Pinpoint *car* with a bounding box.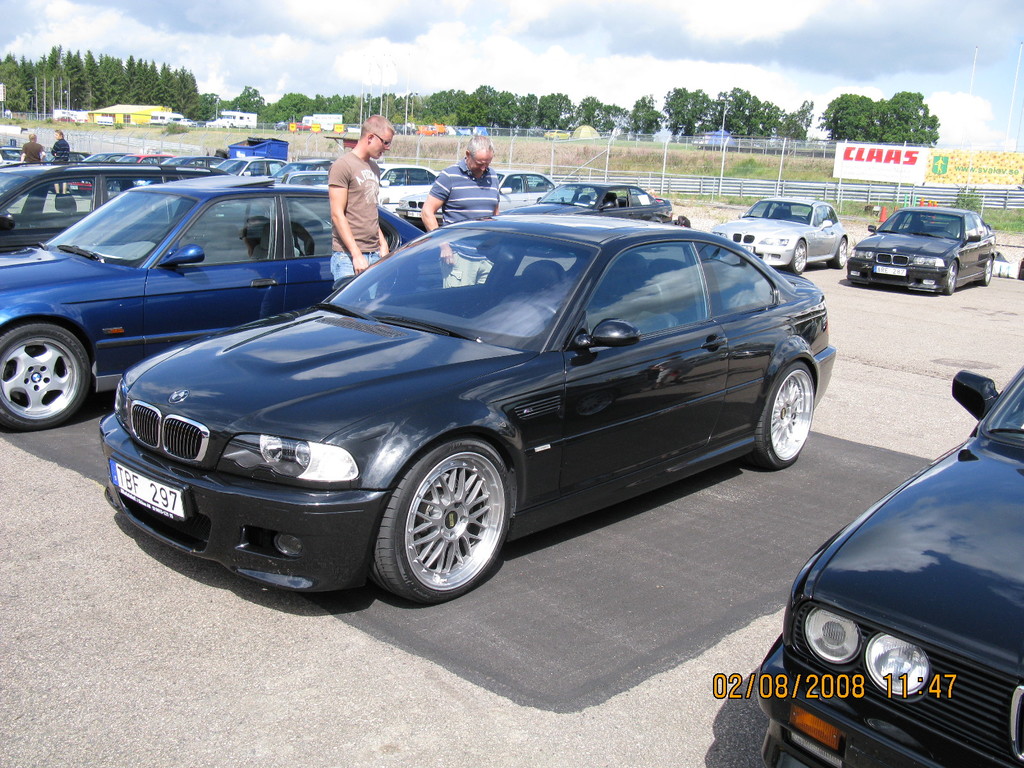
Rect(0, 157, 233, 256).
